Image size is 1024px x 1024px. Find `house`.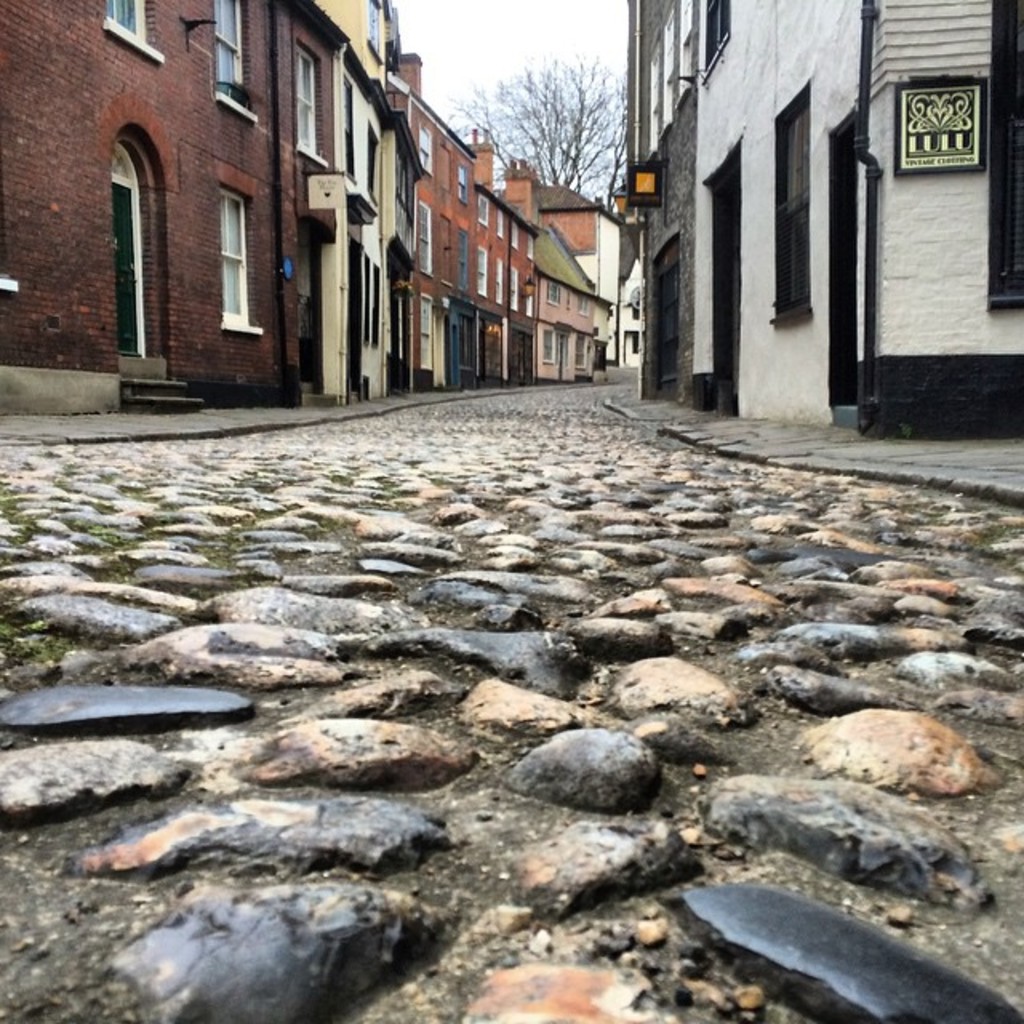
rect(534, 178, 618, 290).
